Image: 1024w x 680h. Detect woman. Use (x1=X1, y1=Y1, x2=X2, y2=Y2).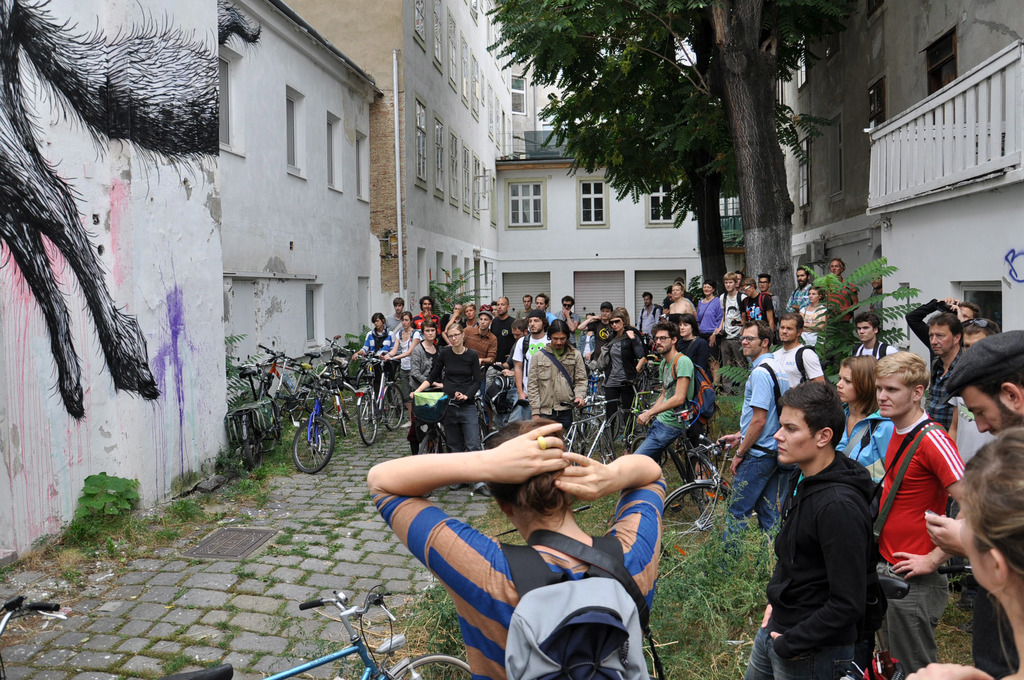
(x1=598, y1=313, x2=648, y2=435).
